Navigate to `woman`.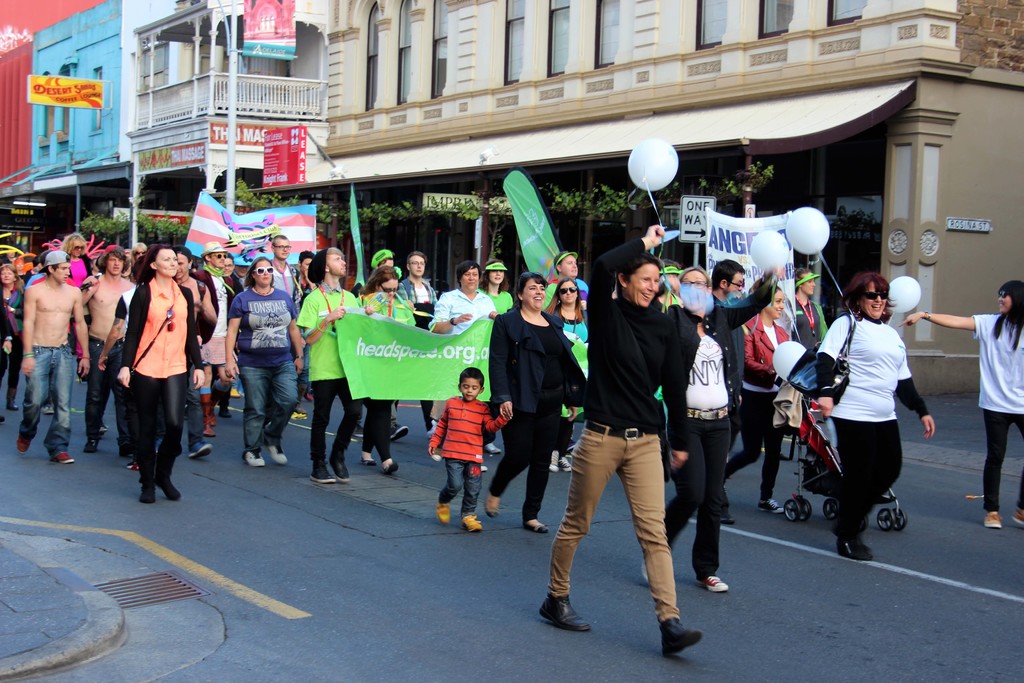
Navigation target: [left=797, top=267, right=828, bottom=349].
